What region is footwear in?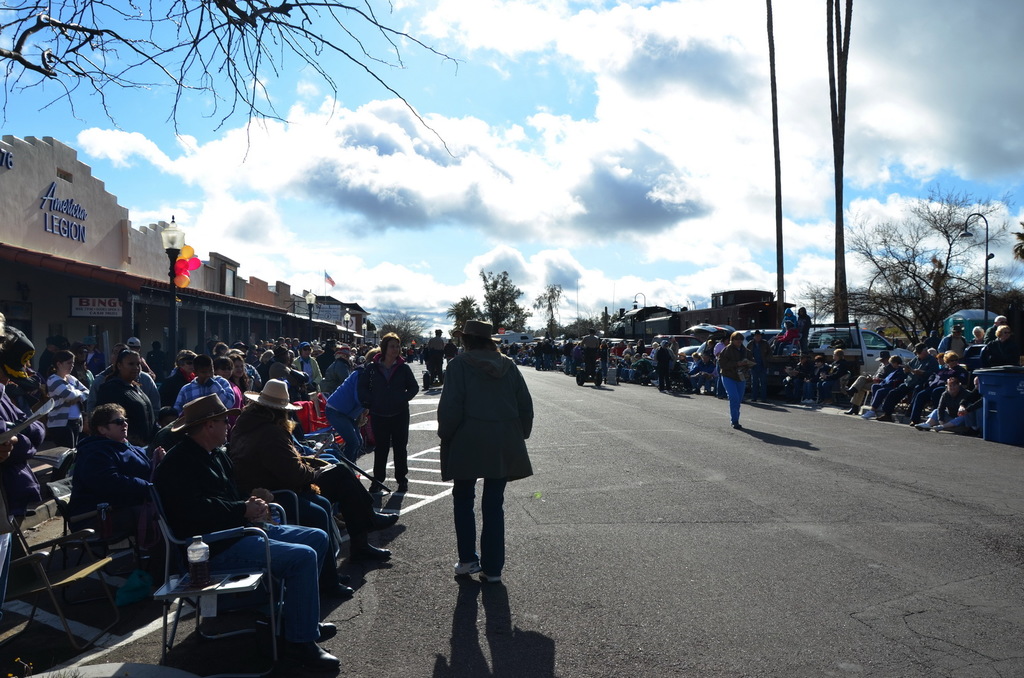
[371, 485, 383, 495].
